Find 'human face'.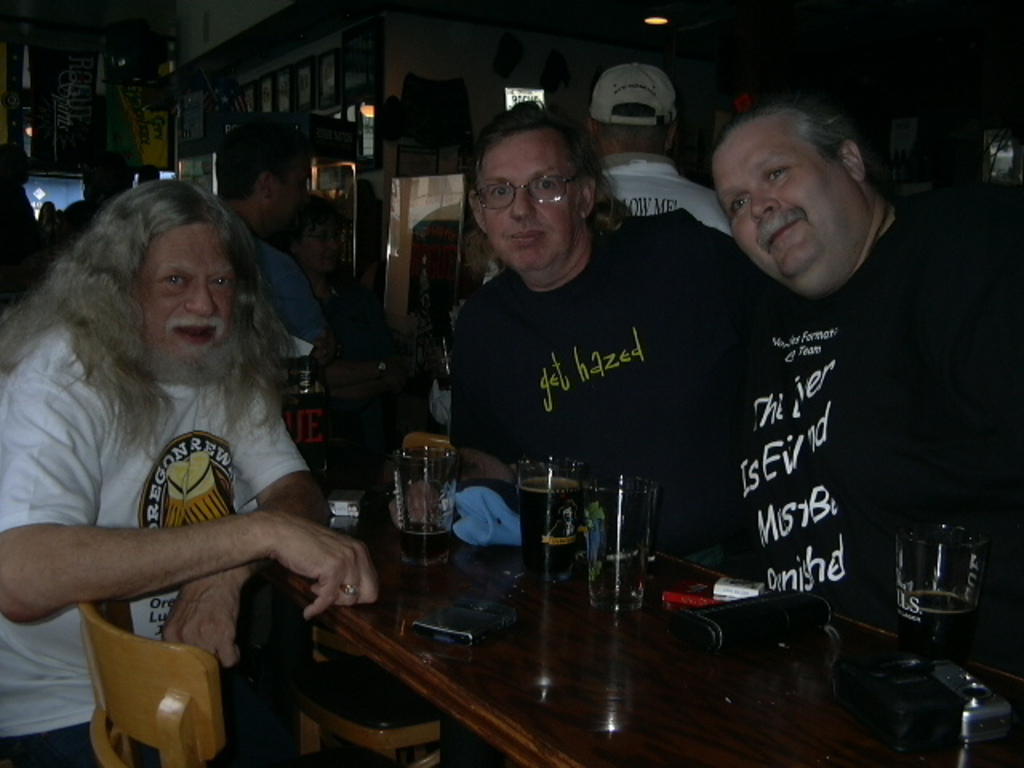
Rect(274, 162, 315, 219).
